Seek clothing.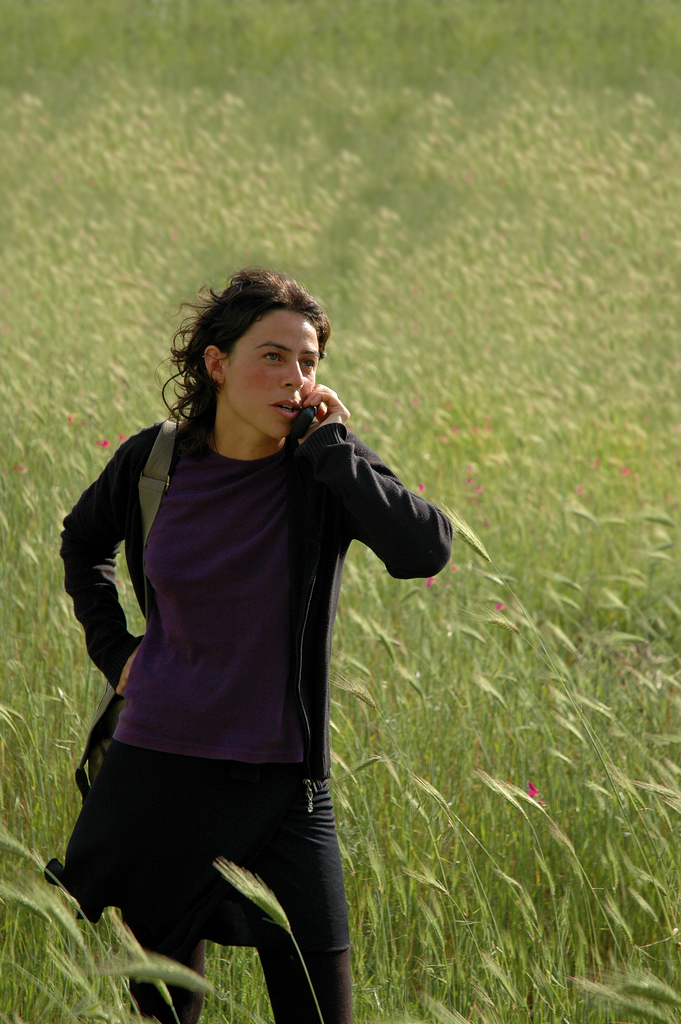
rect(45, 401, 455, 952).
